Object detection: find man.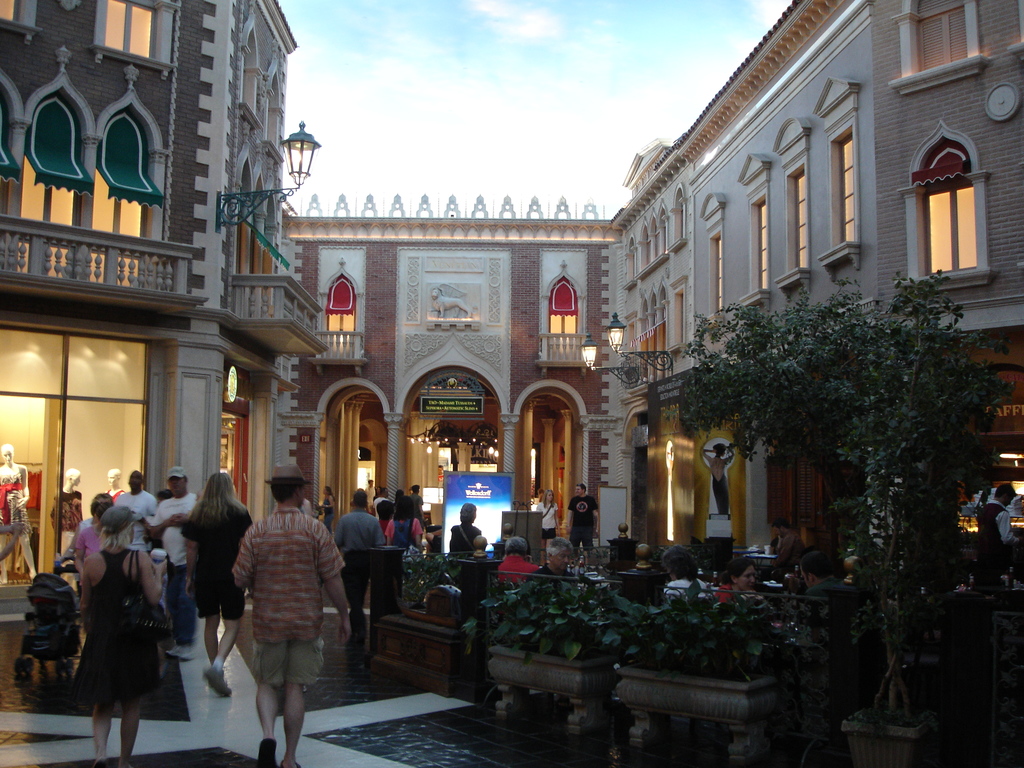
{"left": 494, "top": 536, "right": 541, "bottom": 589}.
